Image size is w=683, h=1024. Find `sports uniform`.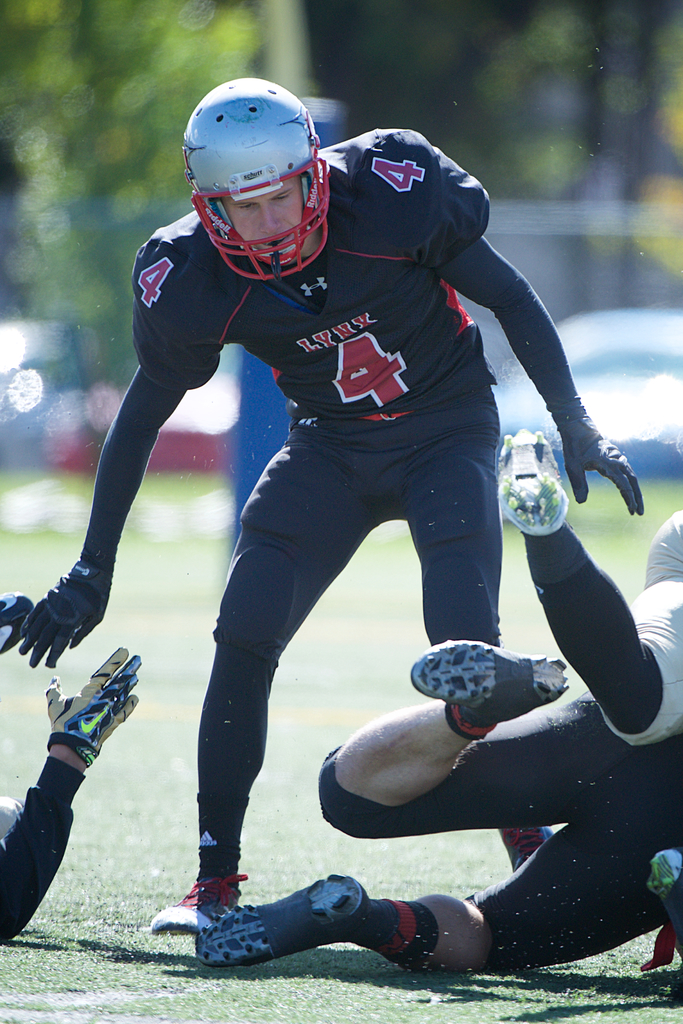
(x1=305, y1=675, x2=676, y2=995).
